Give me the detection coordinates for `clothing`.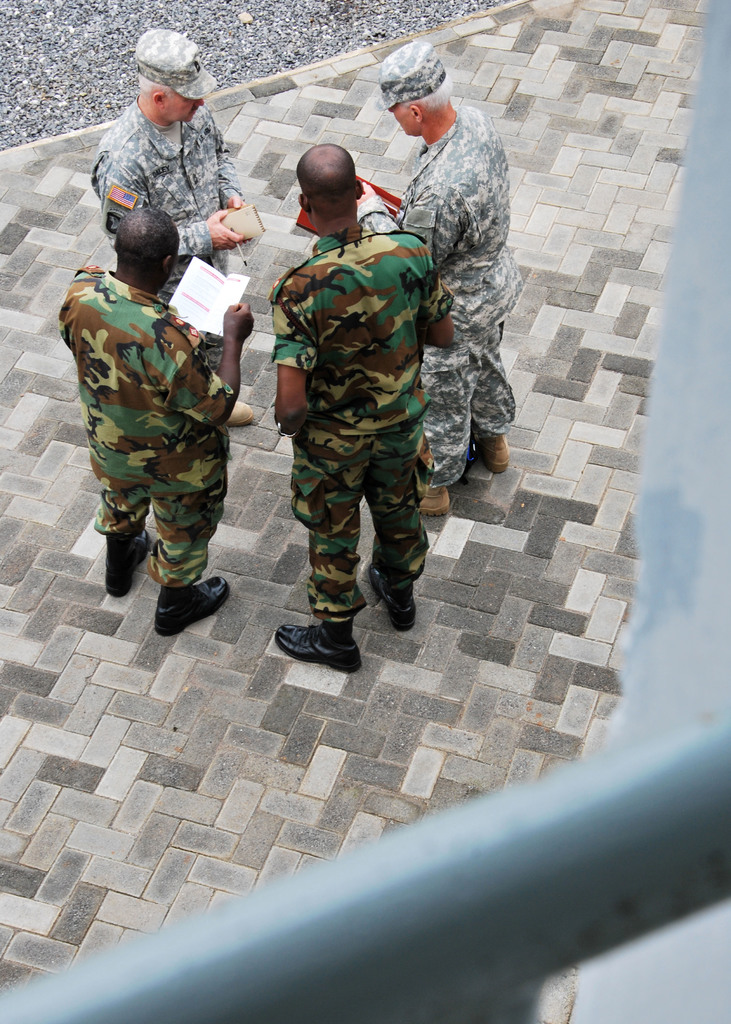
bbox(355, 37, 526, 485).
